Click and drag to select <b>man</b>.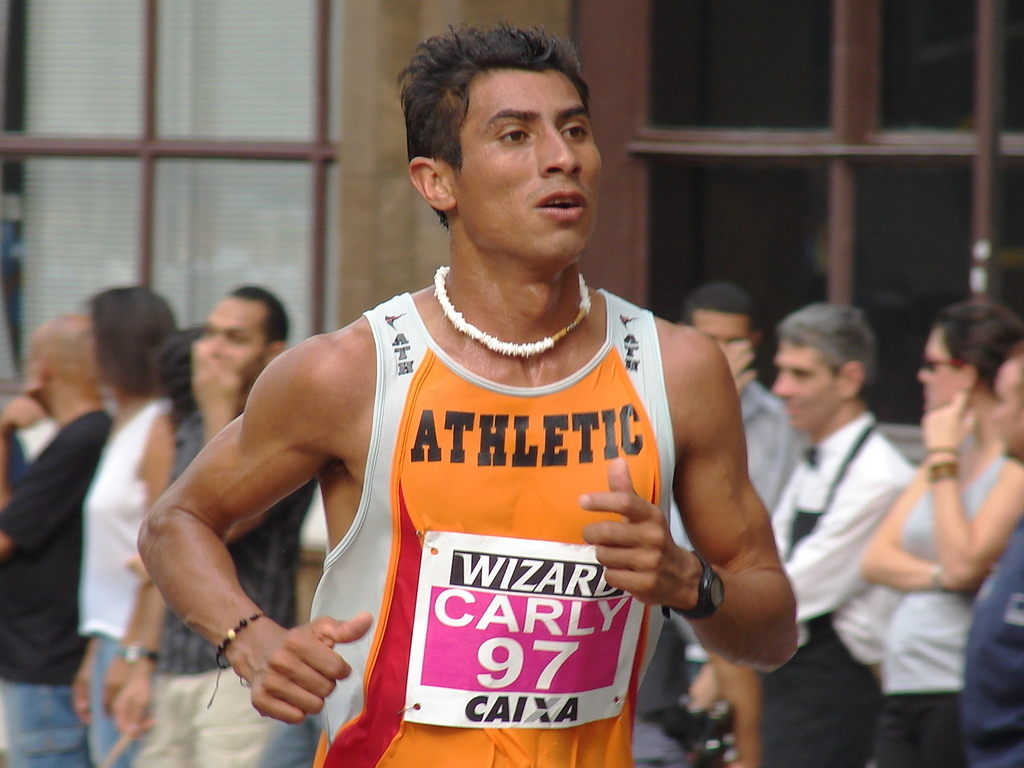
Selection: Rect(742, 302, 937, 767).
